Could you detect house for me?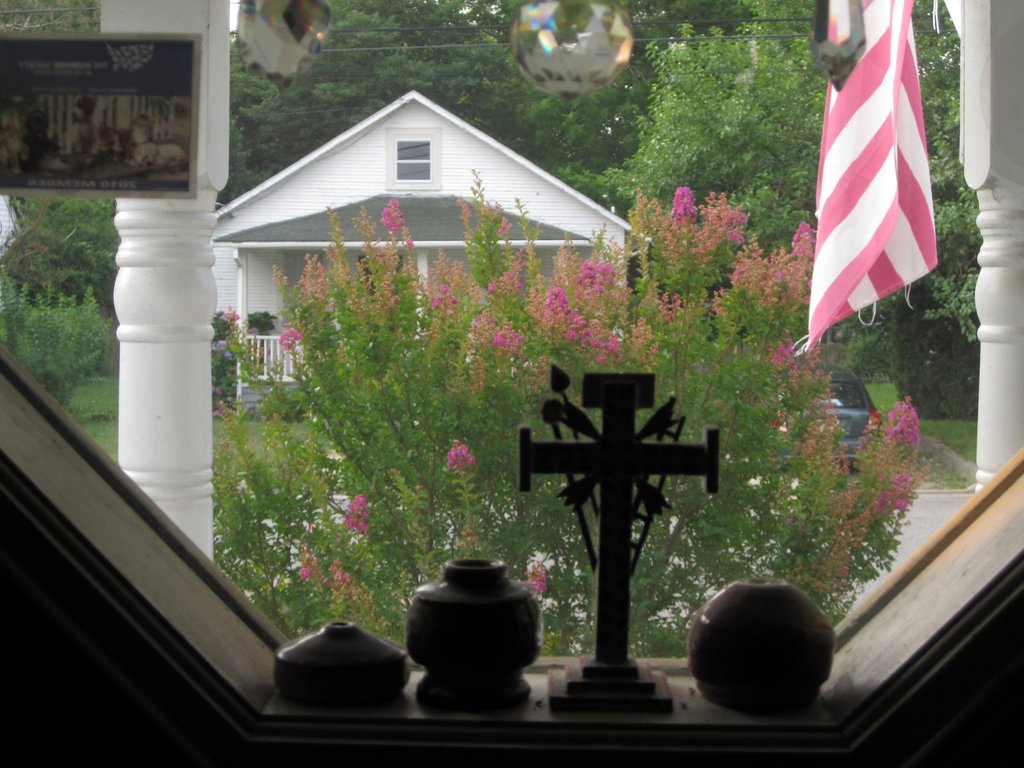
Detection result: box=[210, 95, 653, 413].
